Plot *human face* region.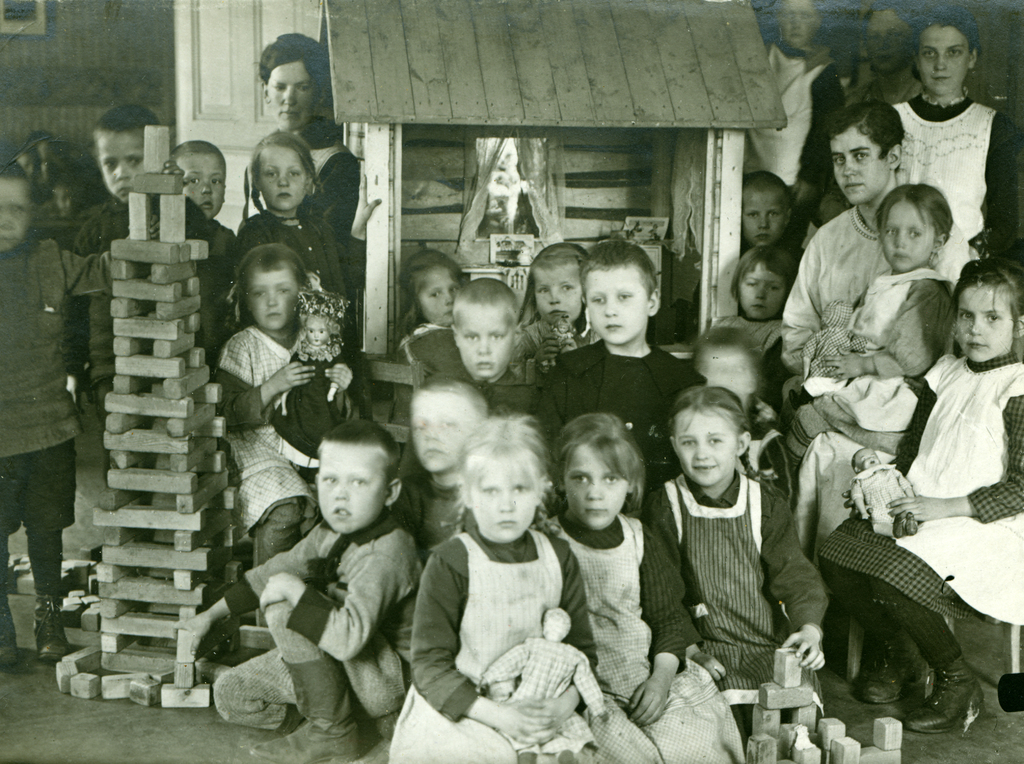
Plotted at bbox=[922, 28, 973, 92].
